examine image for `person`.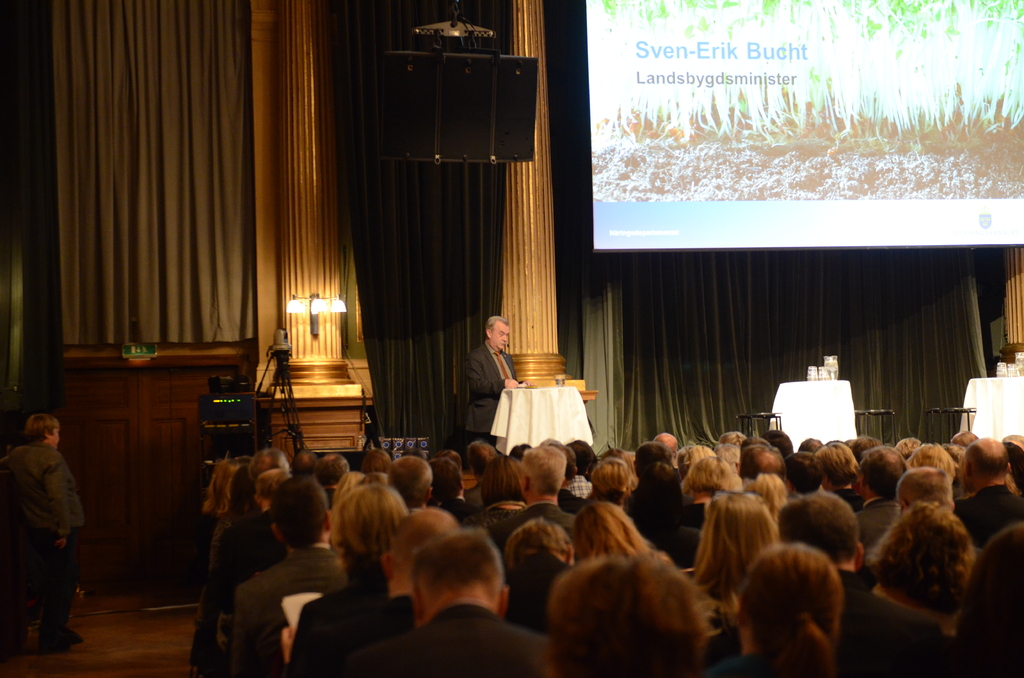
Examination result: Rect(889, 467, 945, 506).
